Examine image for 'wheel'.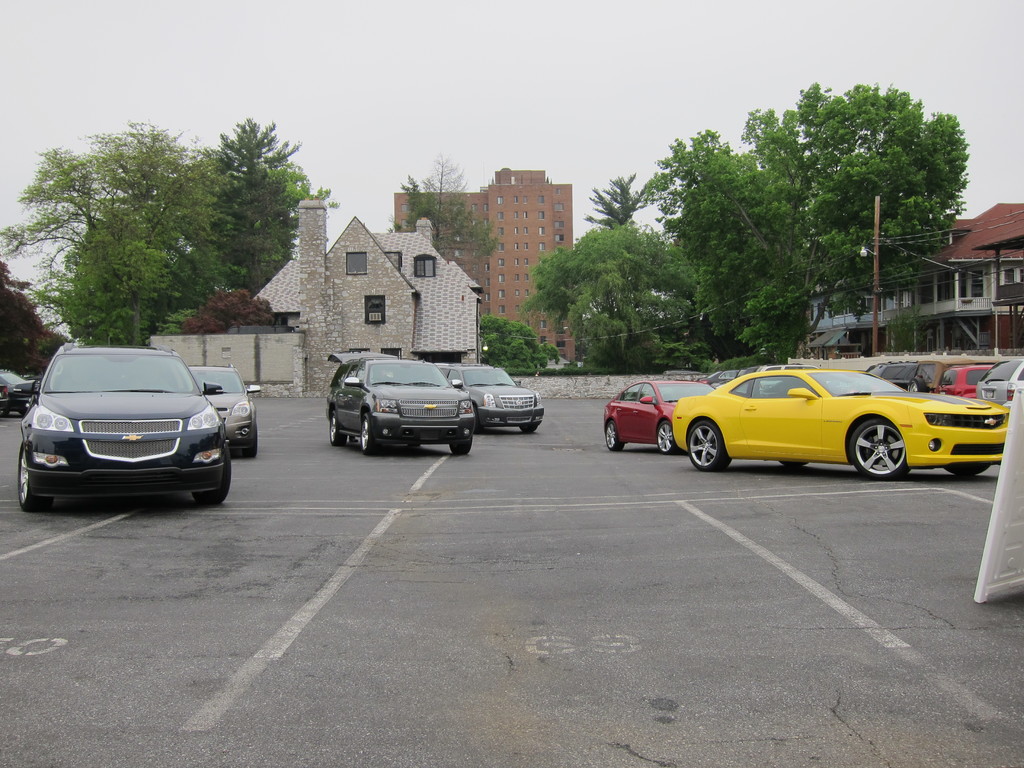
Examination result: 408 442 421 447.
